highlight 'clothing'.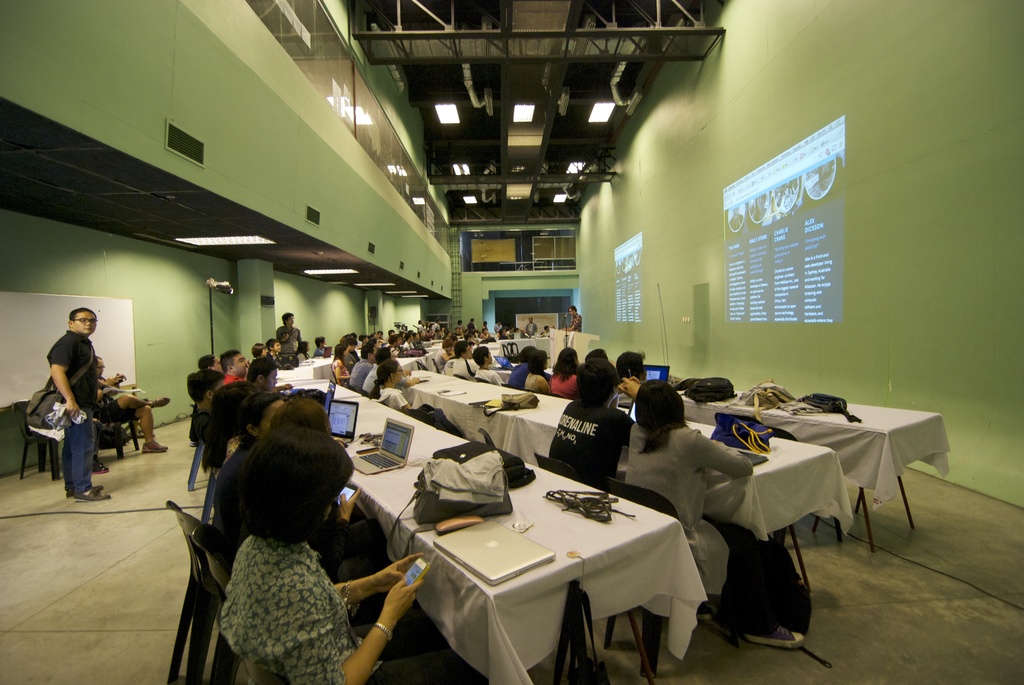
Highlighted region: l=278, t=326, r=307, b=359.
